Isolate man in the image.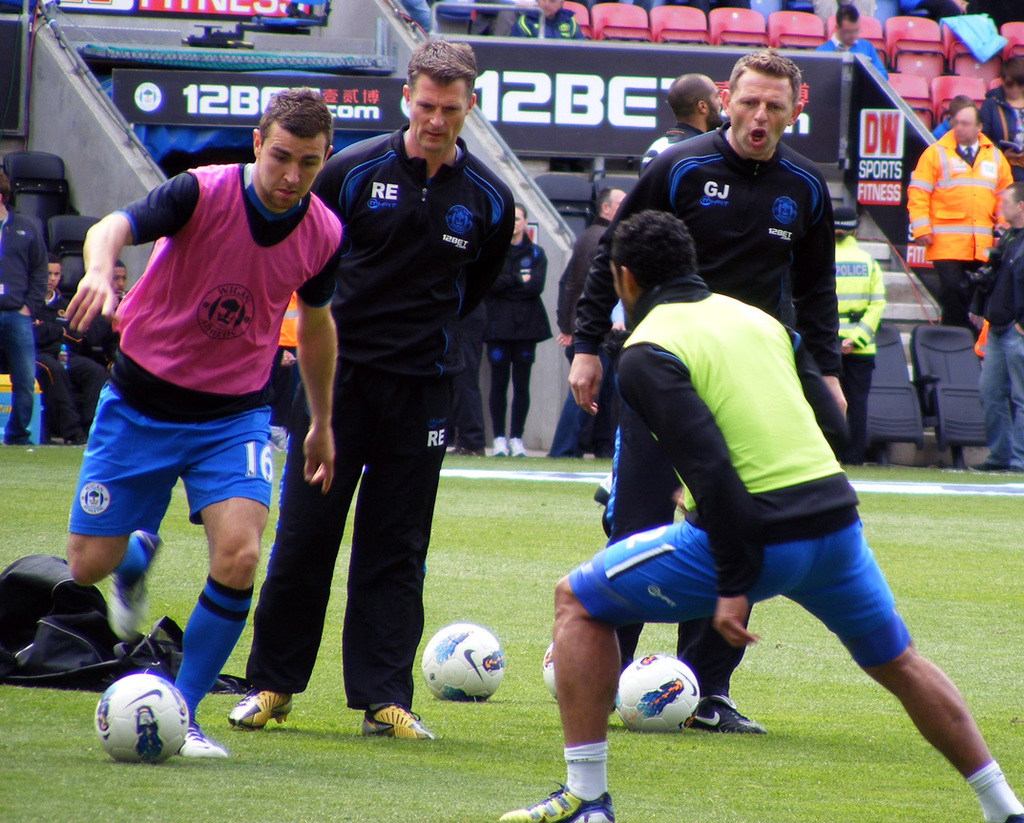
Isolated region: region(484, 205, 554, 458).
